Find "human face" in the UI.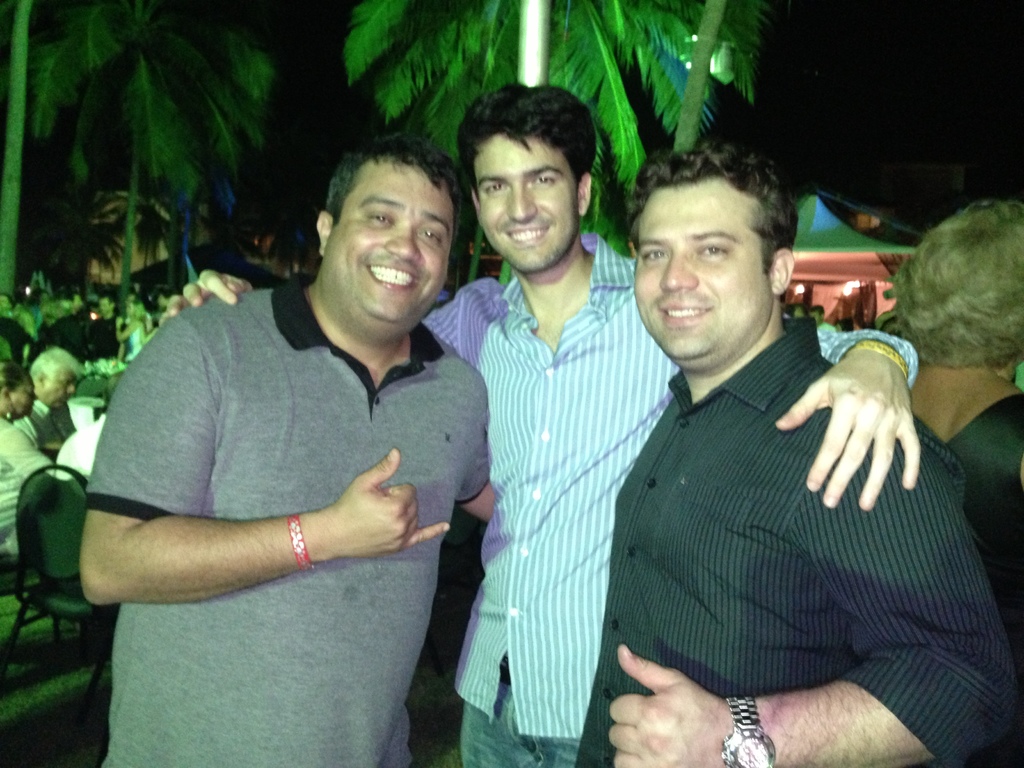
UI element at select_region(44, 372, 76, 406).
